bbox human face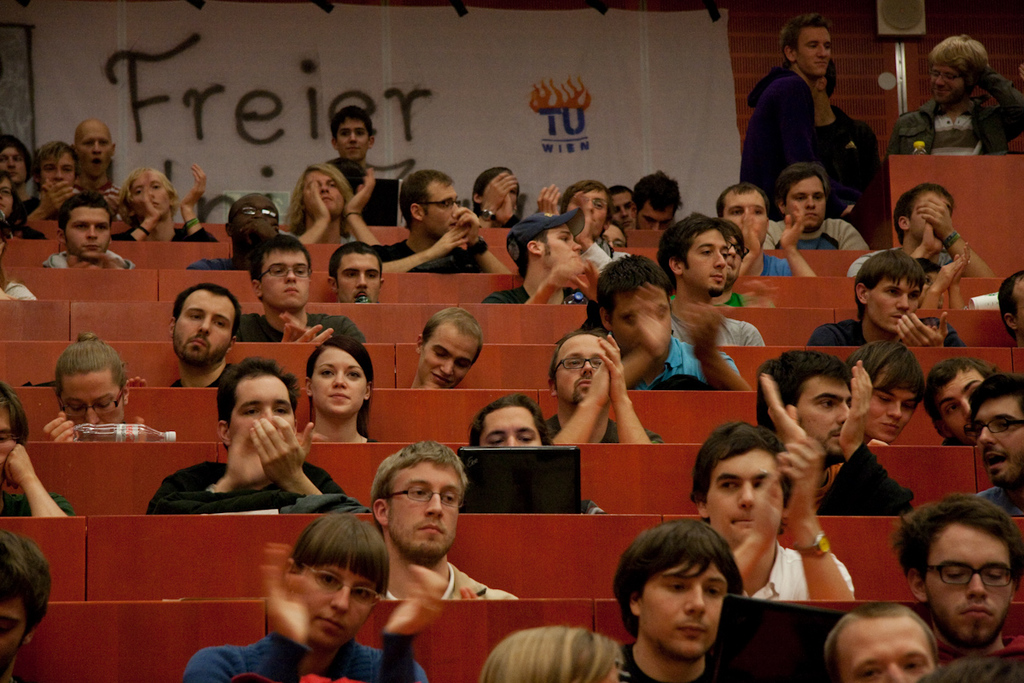
box=[388, 458, 465, 528]
